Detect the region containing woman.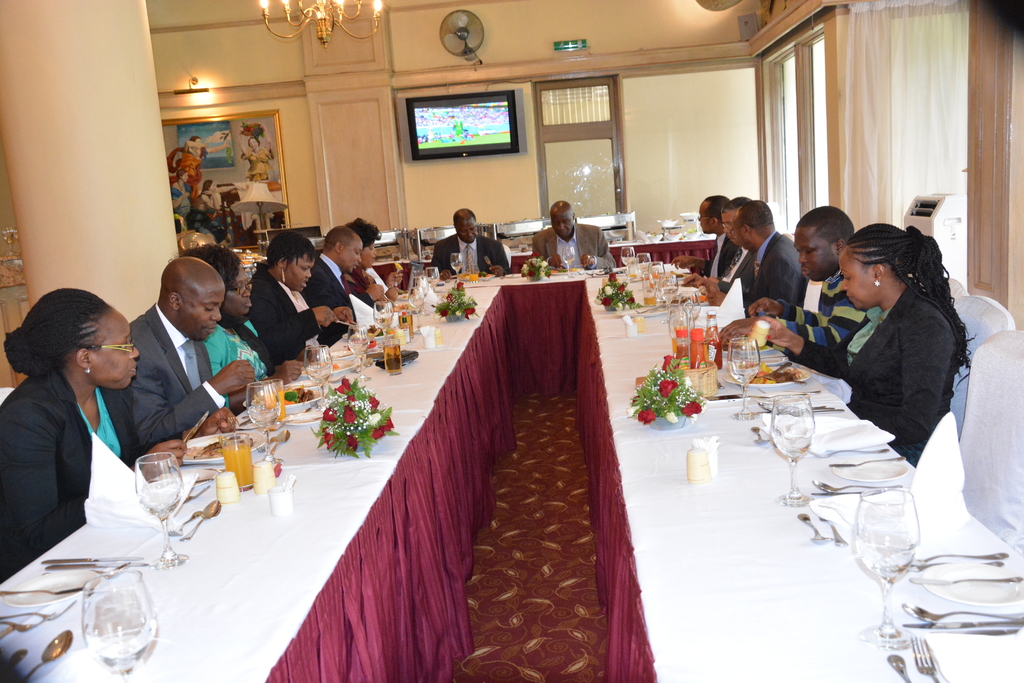
crop(169, 167, 195, 222).
